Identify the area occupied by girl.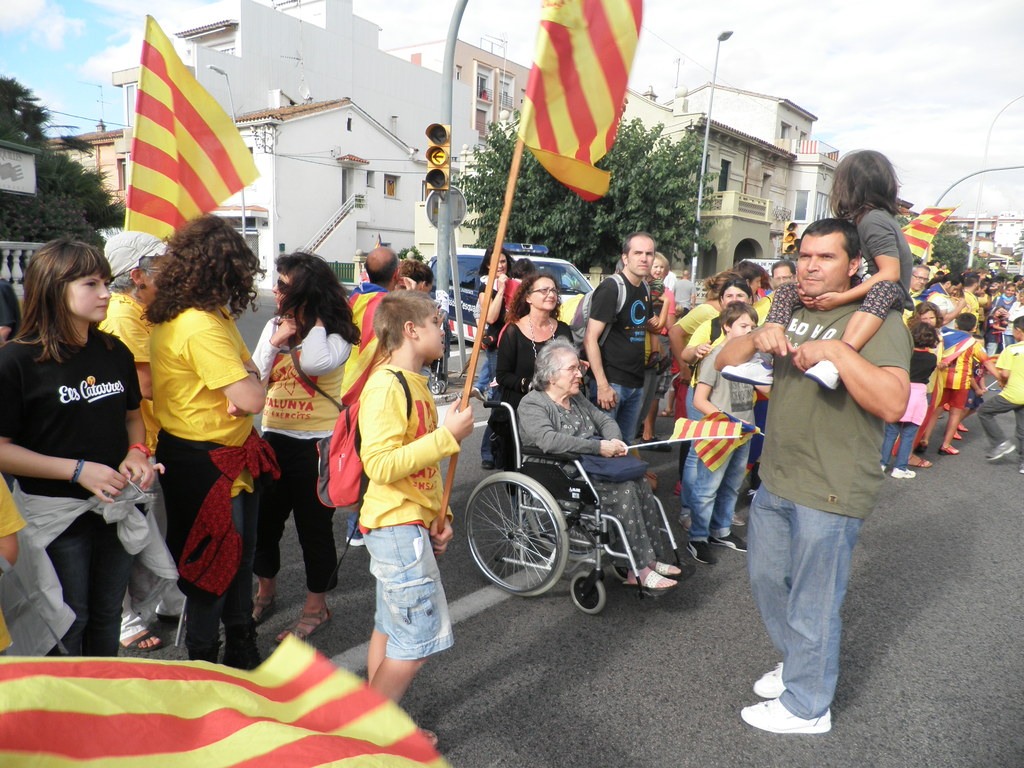
Area: <box>712,141,920,405</box>.
